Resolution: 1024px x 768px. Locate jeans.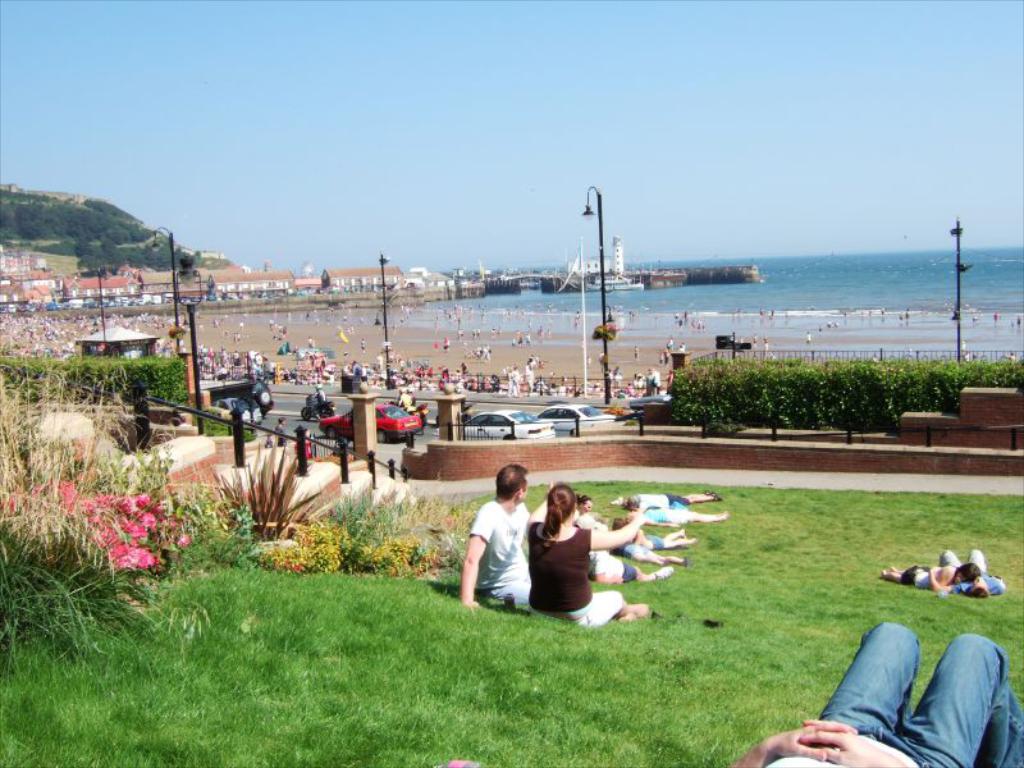
bbox=(648, 532, 667, 549).
